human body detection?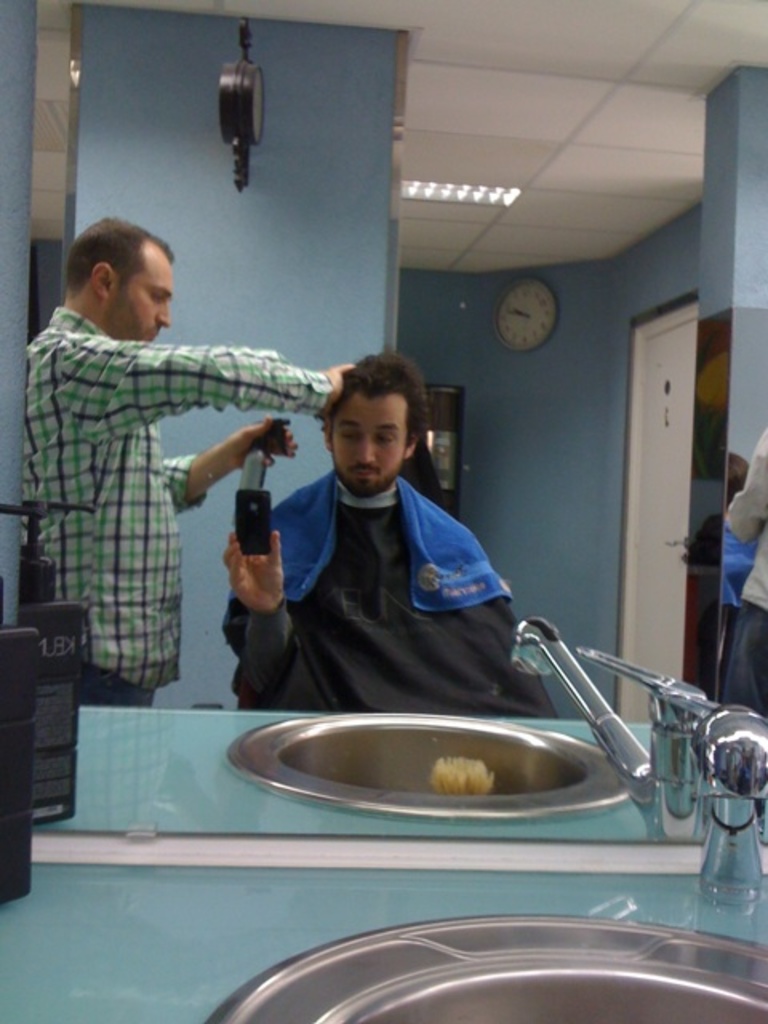
(x1=42, y1=229, x2=318, y2=707)
